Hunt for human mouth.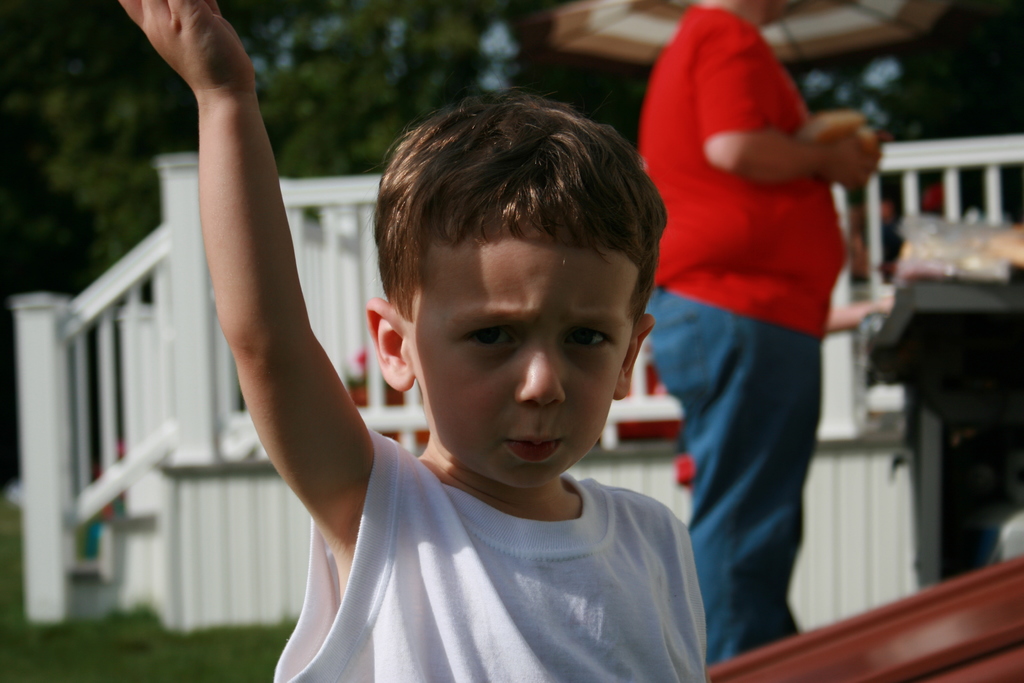
Hunted down at BBox(502, 431, 560, 459).
